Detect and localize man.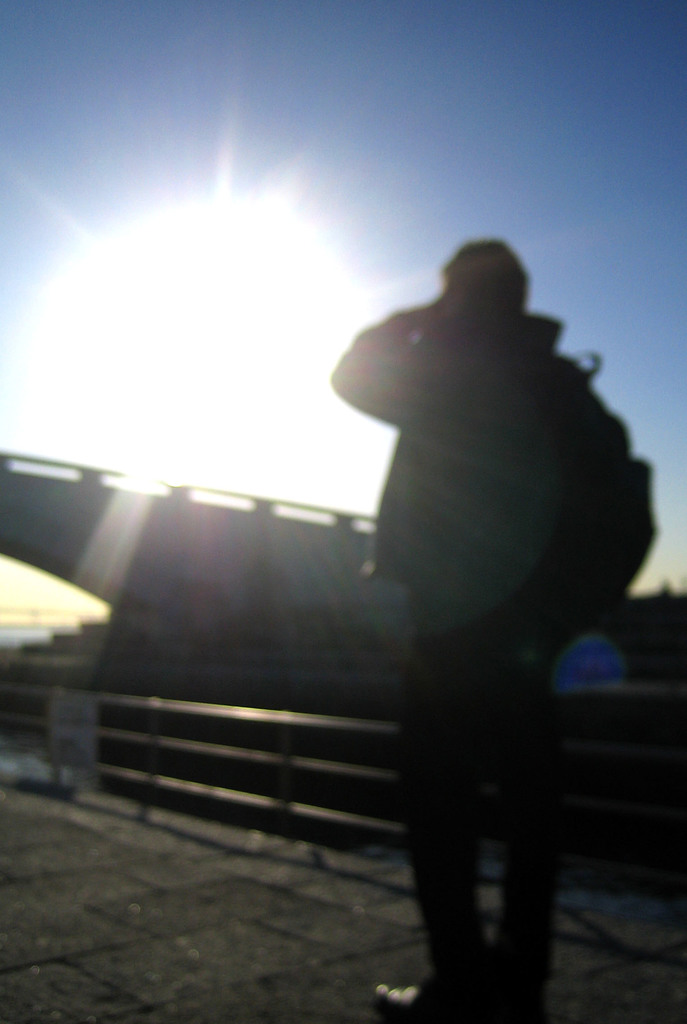
Localized at box(305, 197, 652, 975).
